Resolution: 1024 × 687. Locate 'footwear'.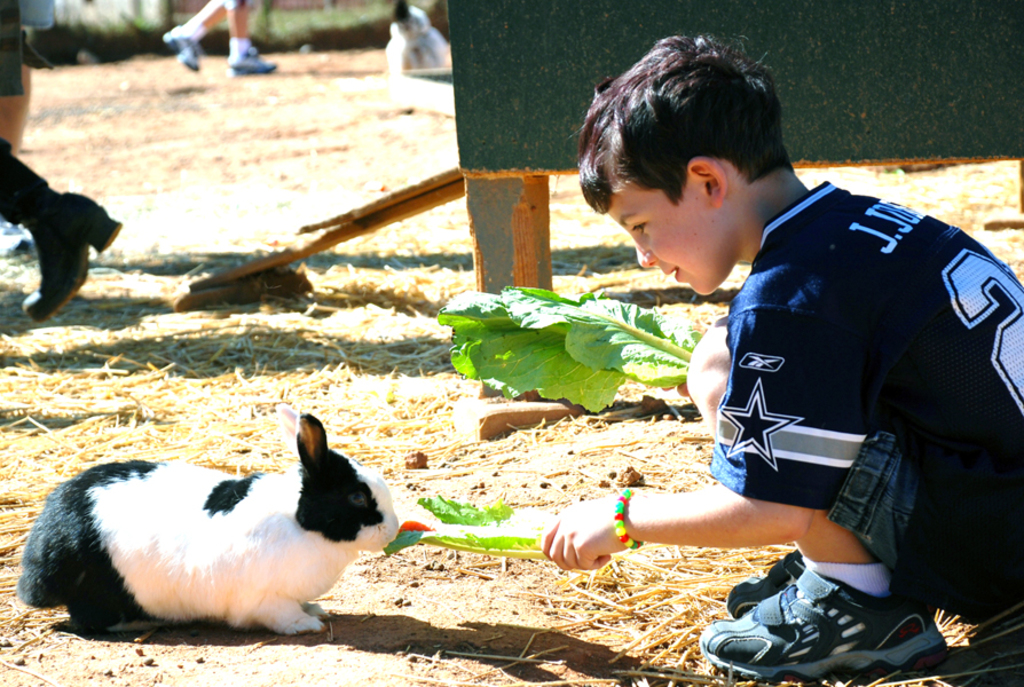
(728, 553, 797, 624).
